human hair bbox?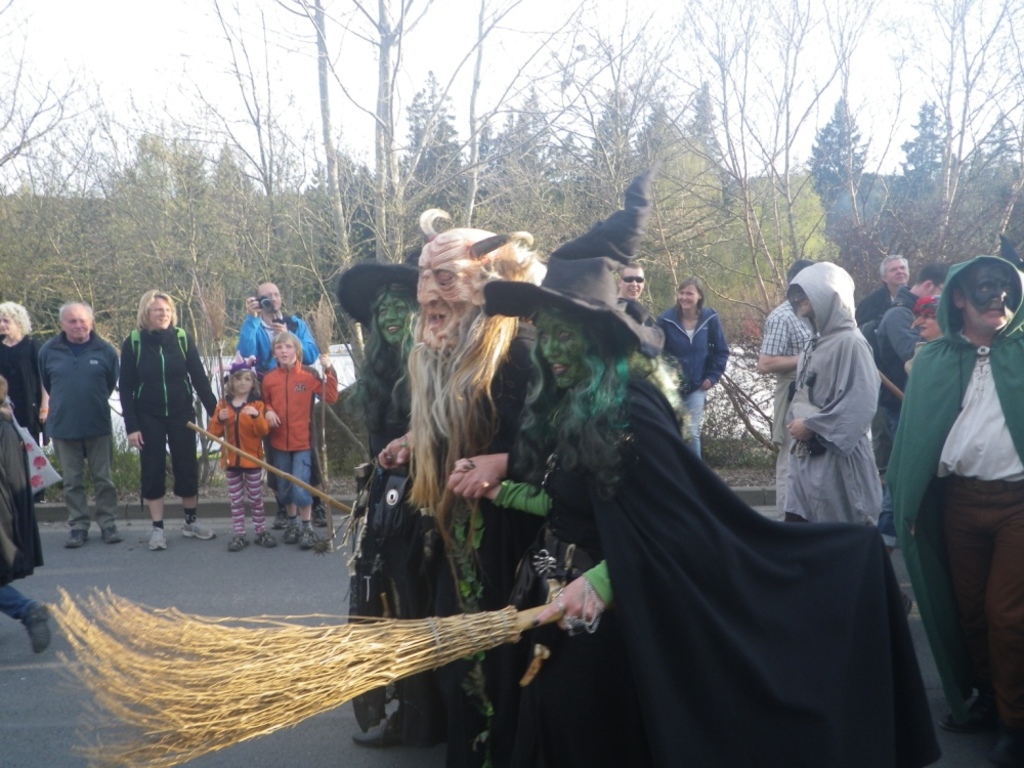
Rect(919, 260, 952, 286)
